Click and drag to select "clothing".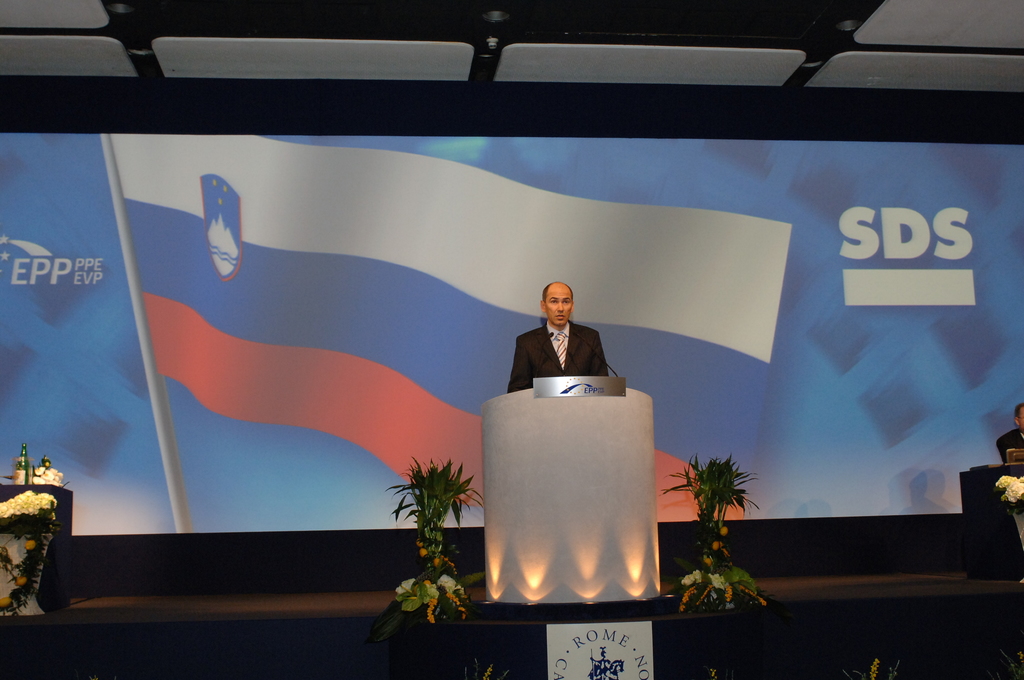
Selection: 996,422,1023,460.
